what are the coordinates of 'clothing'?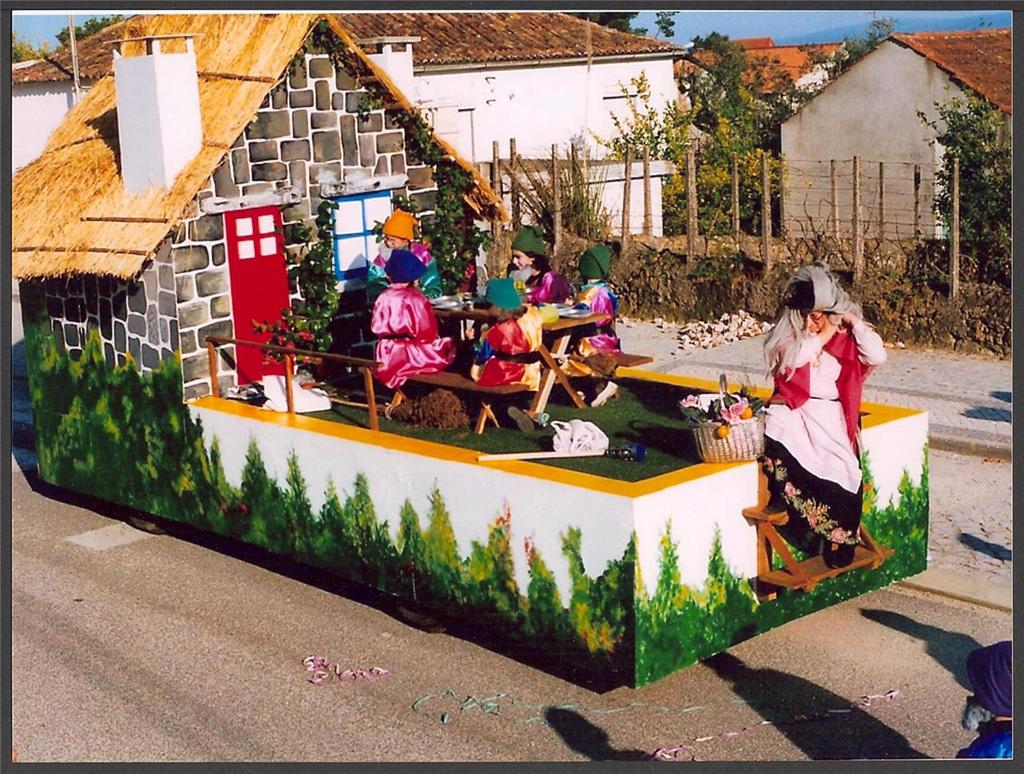
Rect(365, 241, 438, 293).
